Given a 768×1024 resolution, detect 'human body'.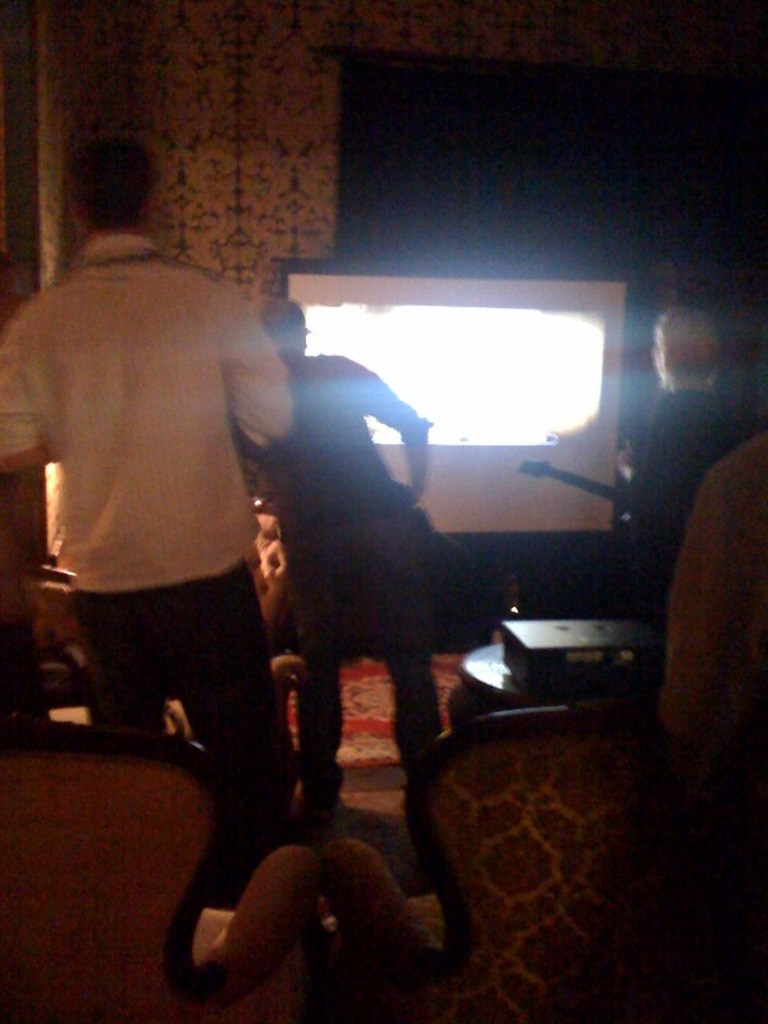
box(632, 311, 749, 710).
